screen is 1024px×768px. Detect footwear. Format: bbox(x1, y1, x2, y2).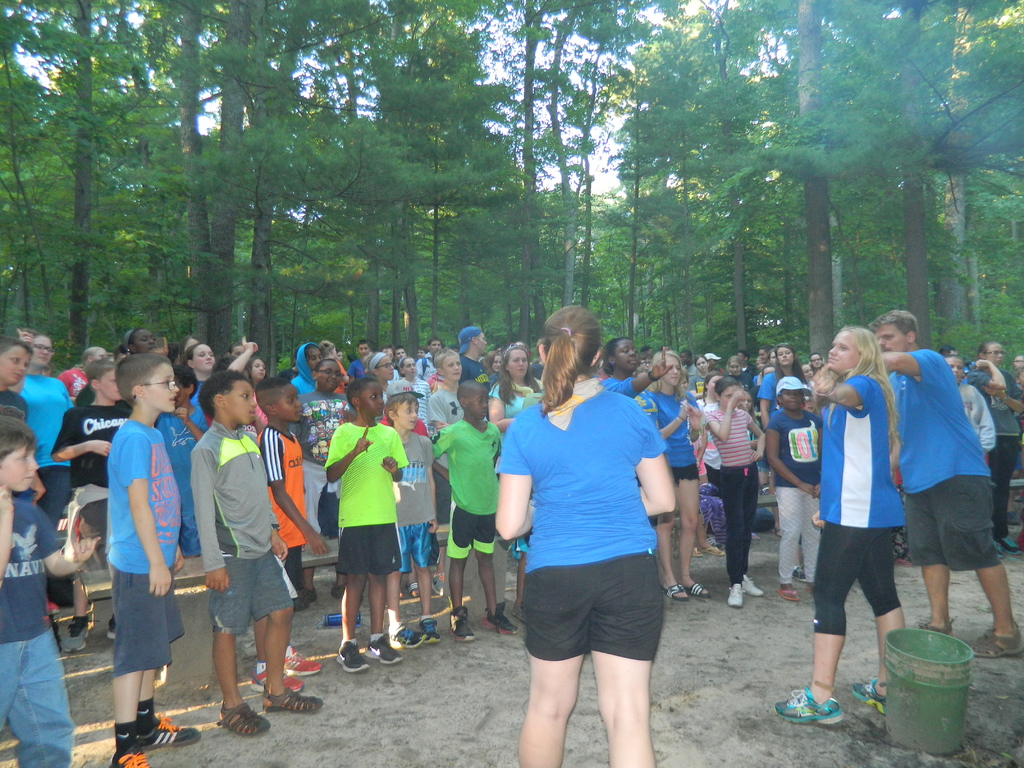
bbox(744, 573, 763, 598).
